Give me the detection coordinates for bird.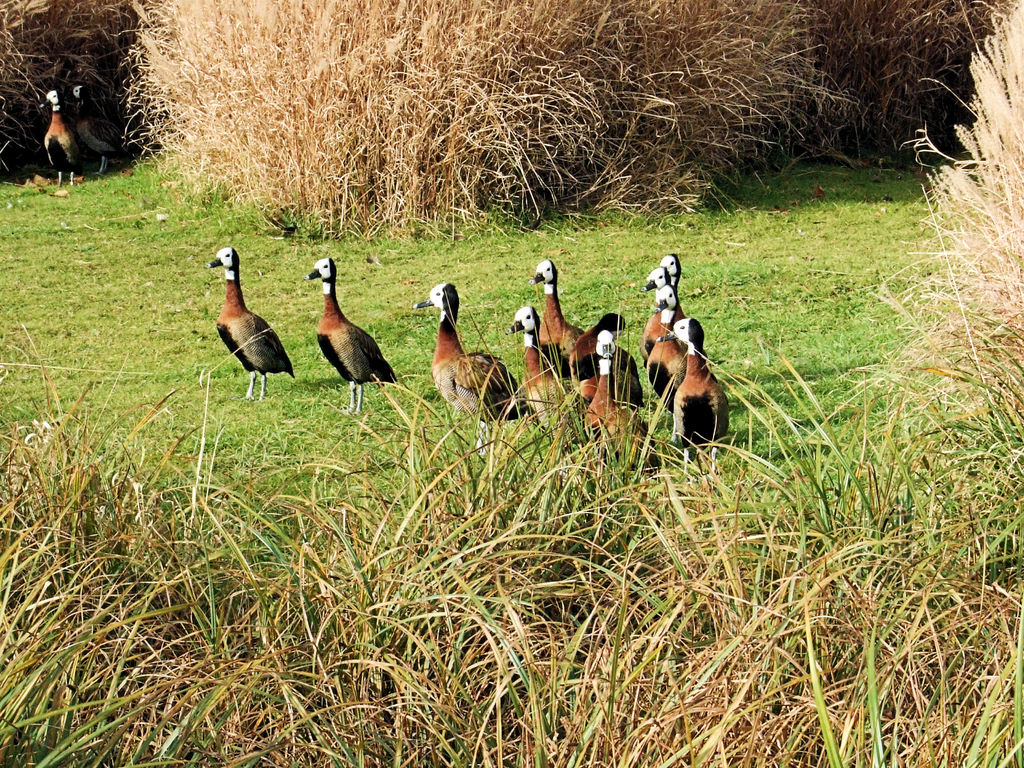
574:326:676:487.
